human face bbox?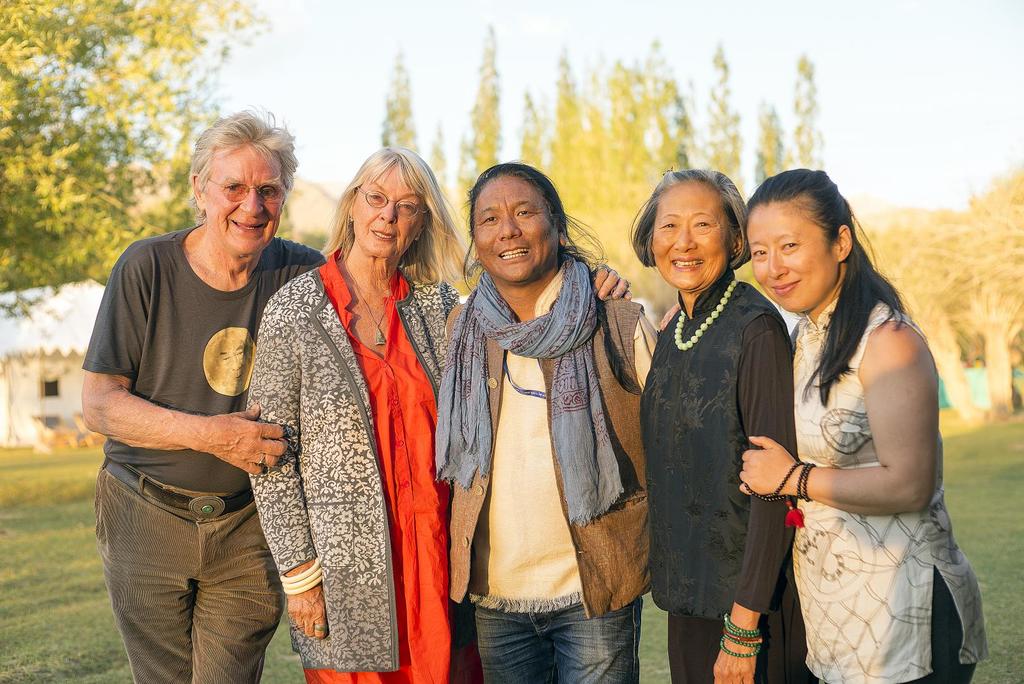
pyautogui.locateOnScreen(472, 175, 559, 280)
